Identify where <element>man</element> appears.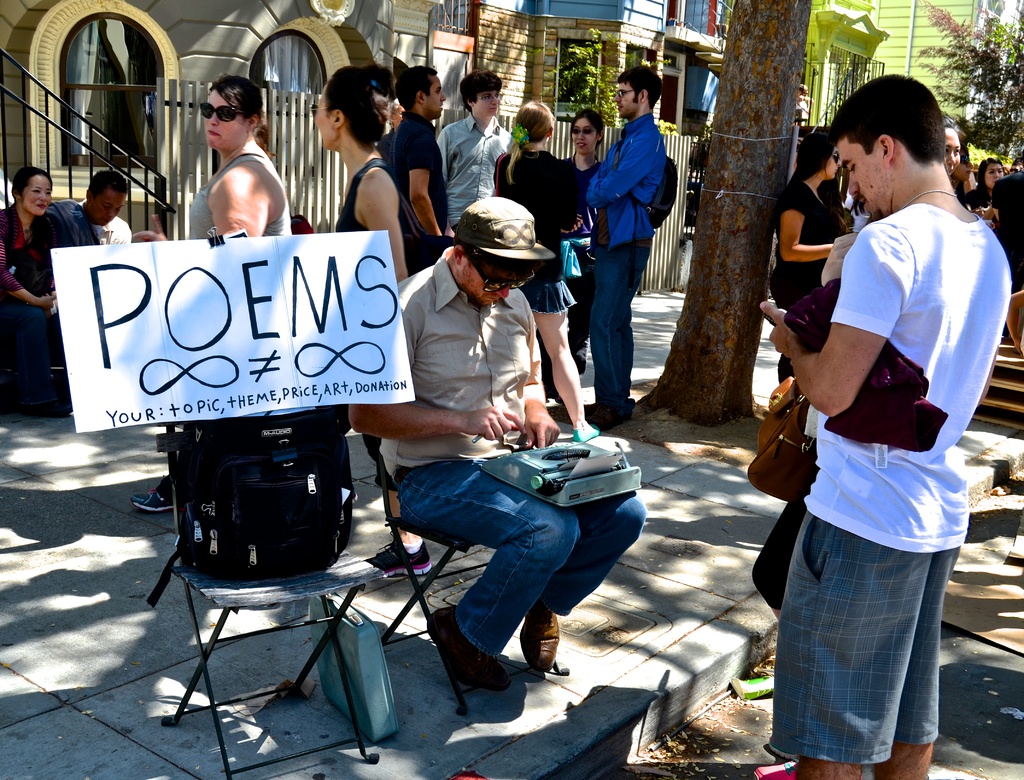
Appears at [x1=388, y1=68, x2=450, y2=273].
